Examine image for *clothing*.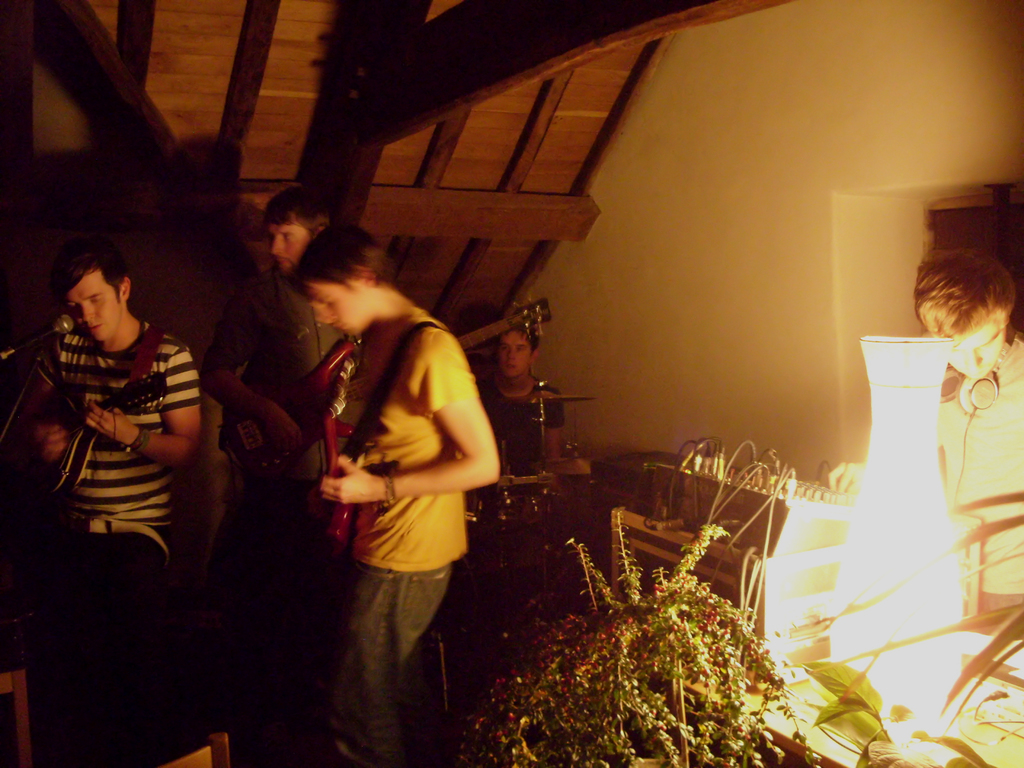
Examination result: locate(483, 369, 564, 474).
